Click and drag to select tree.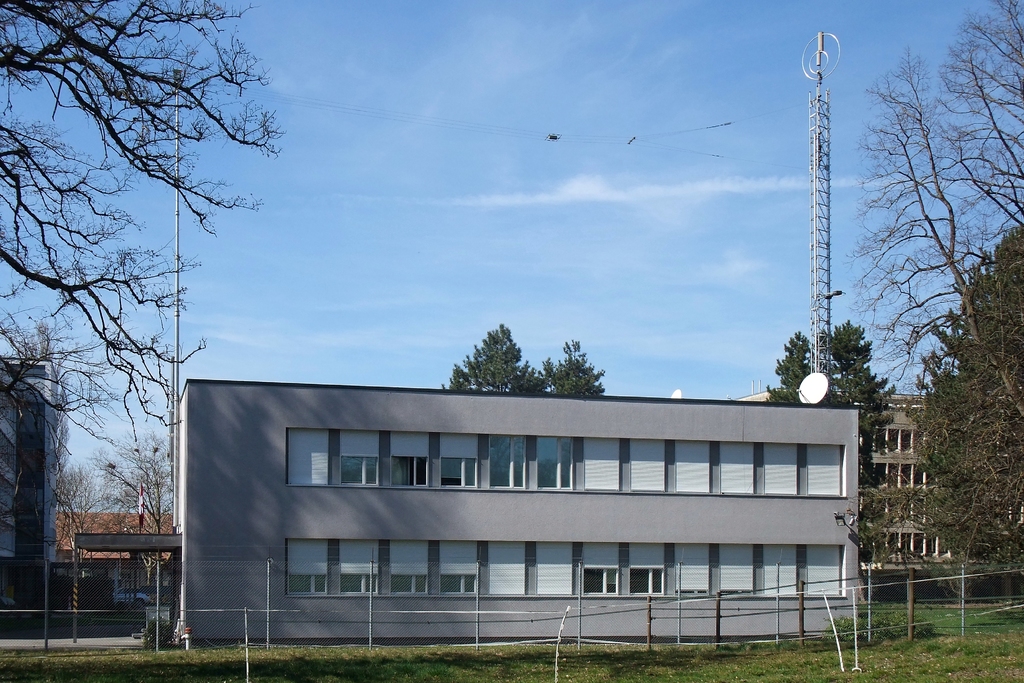
Selection: locate(758, 328, 822, 407).
